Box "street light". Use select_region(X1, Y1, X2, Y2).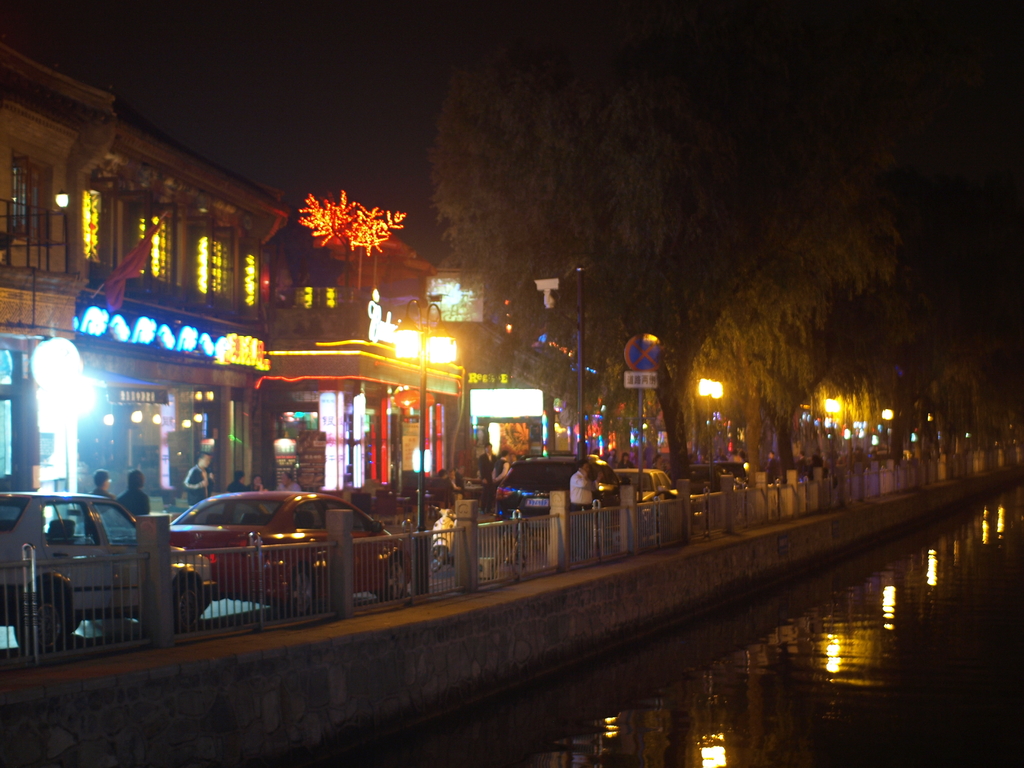
select_region(689, 377, 731, 481).
